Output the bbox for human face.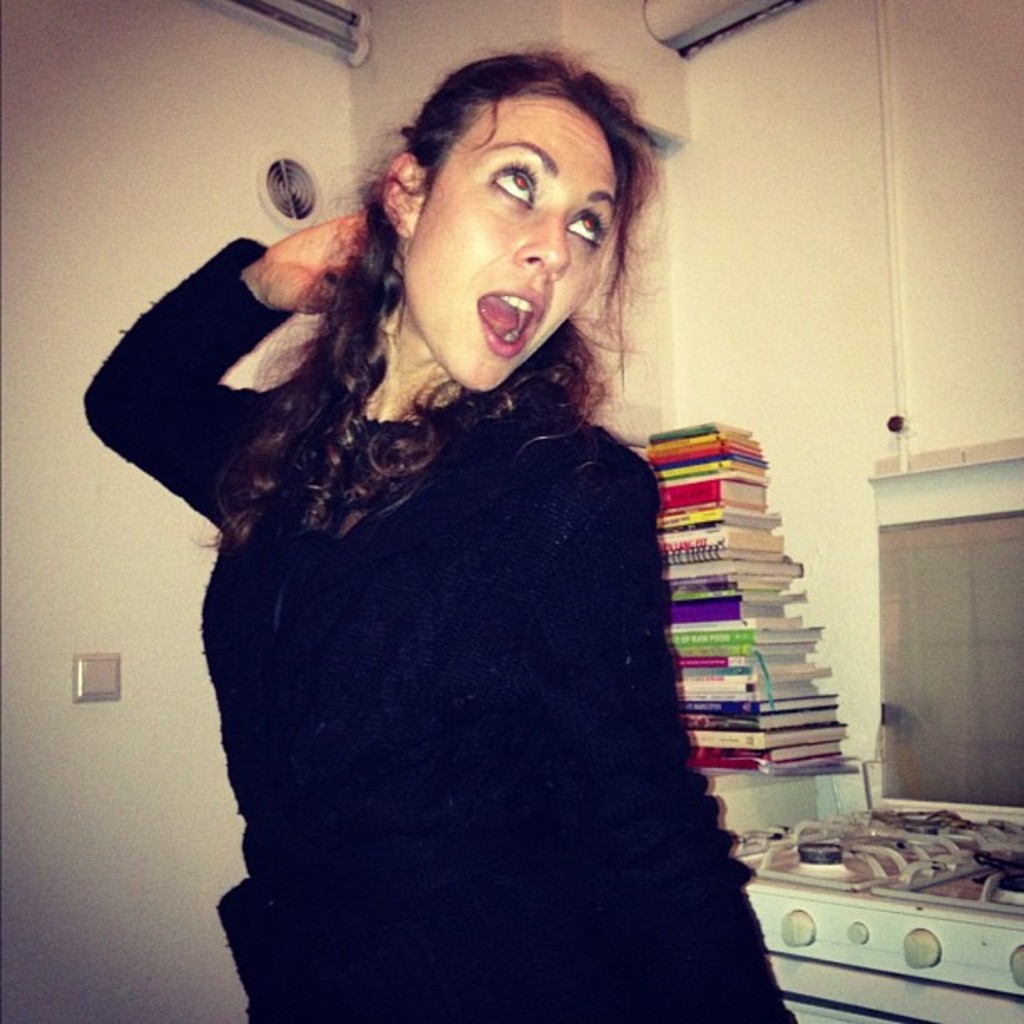
select_region(397, 87, 624, 393).
